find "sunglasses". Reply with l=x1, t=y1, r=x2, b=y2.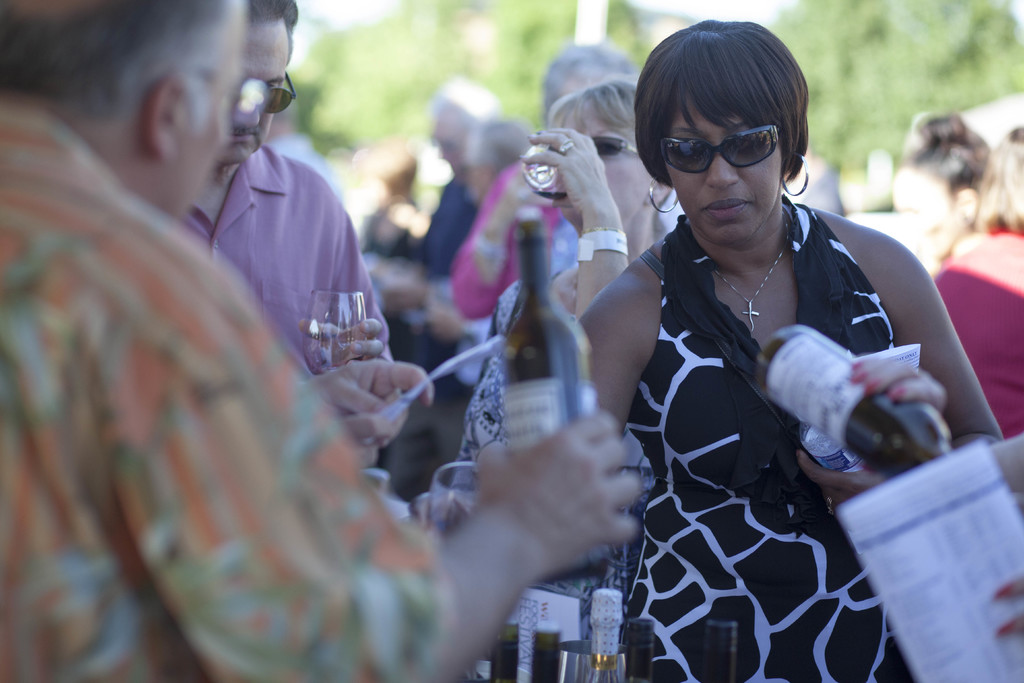
l=668, t=119, r=800, b=169.
